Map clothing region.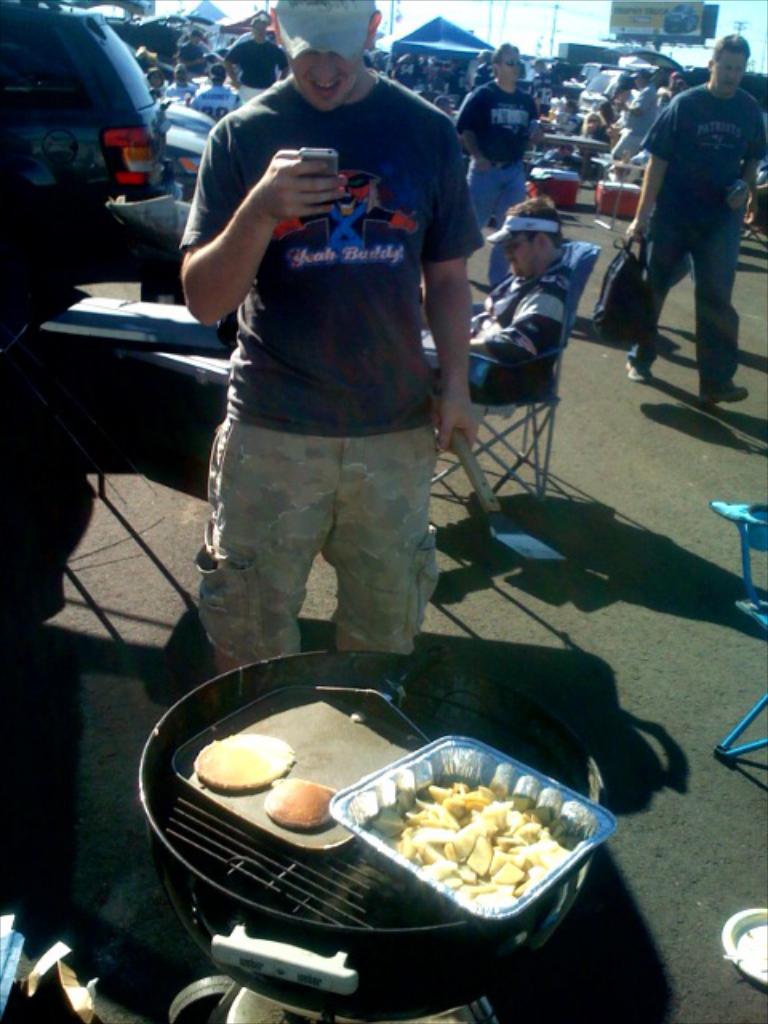
Mapped to [163,80,190,96].
